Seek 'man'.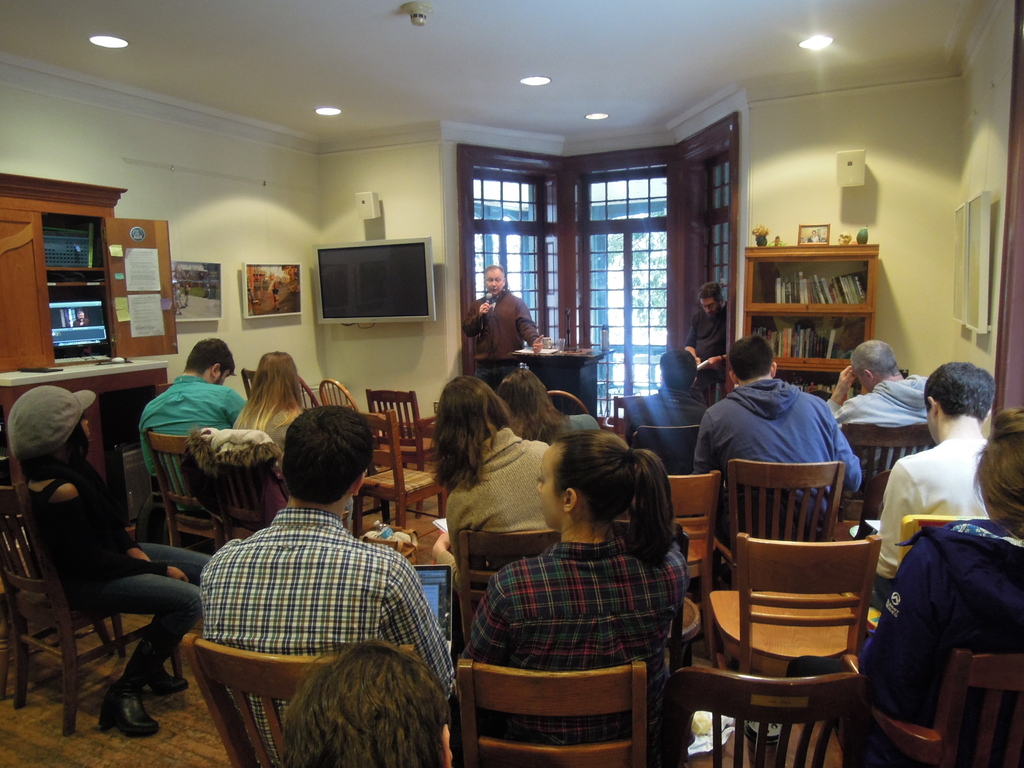
825/337/931/499.
